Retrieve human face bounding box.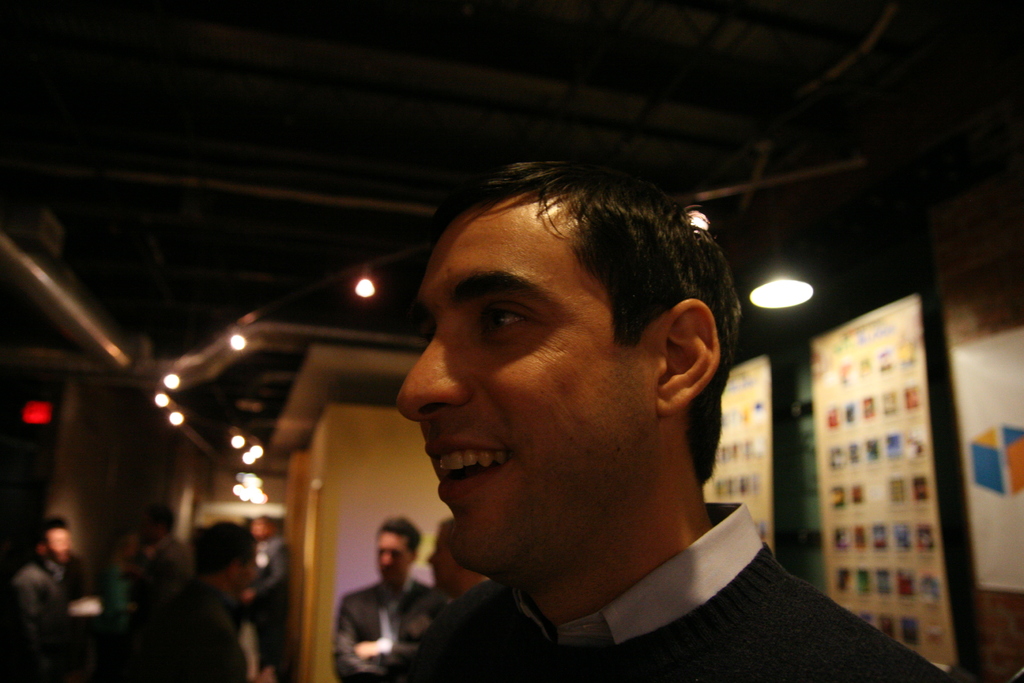
Bounding box: <region>390, 188, 655, 557</region>.
